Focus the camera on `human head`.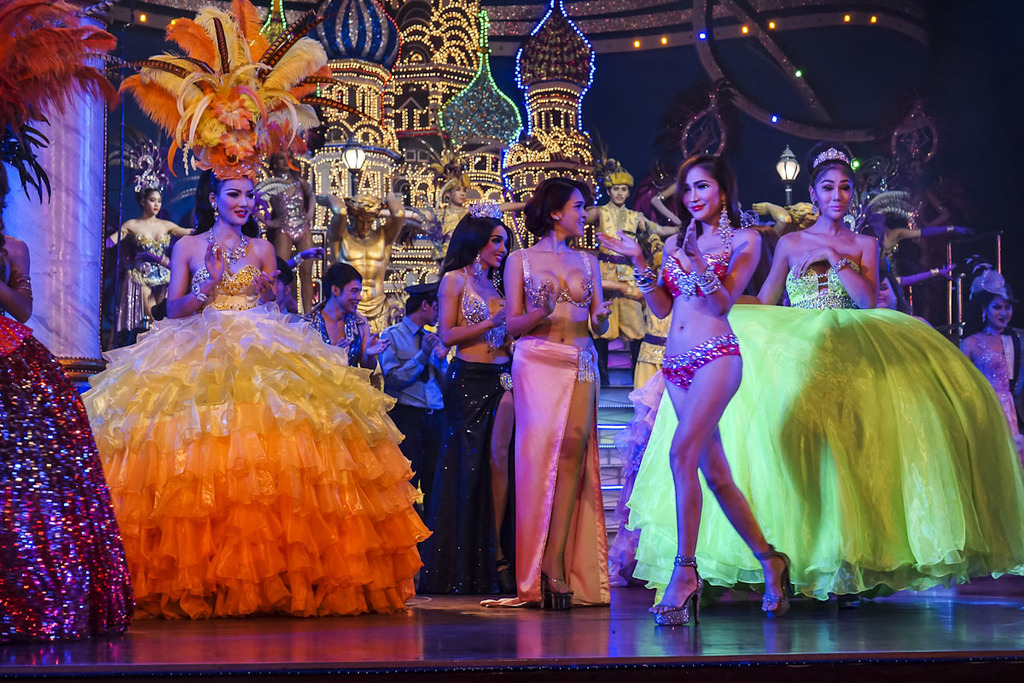
Focus region: bbox(876, 272, 901, 309).
